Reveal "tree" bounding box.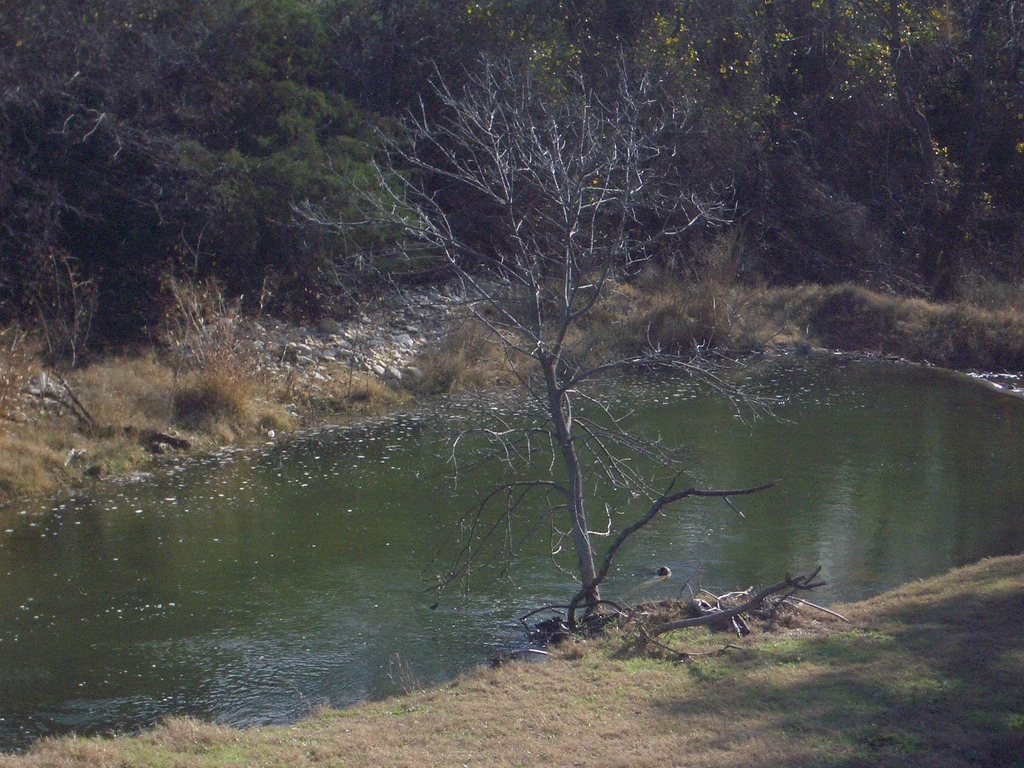
Revealed: [x1=860, y1=0, x2=1006, y2=312].
